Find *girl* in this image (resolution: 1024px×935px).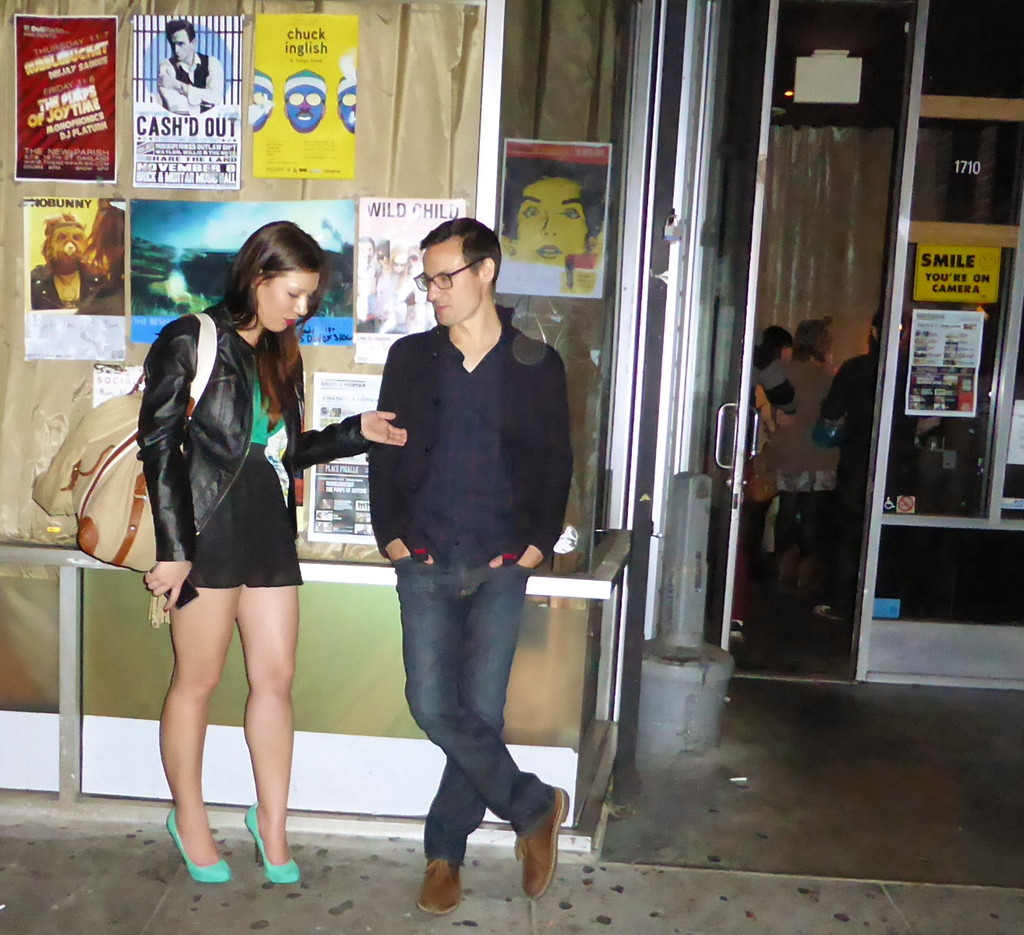
140, 222, 408, 885.
